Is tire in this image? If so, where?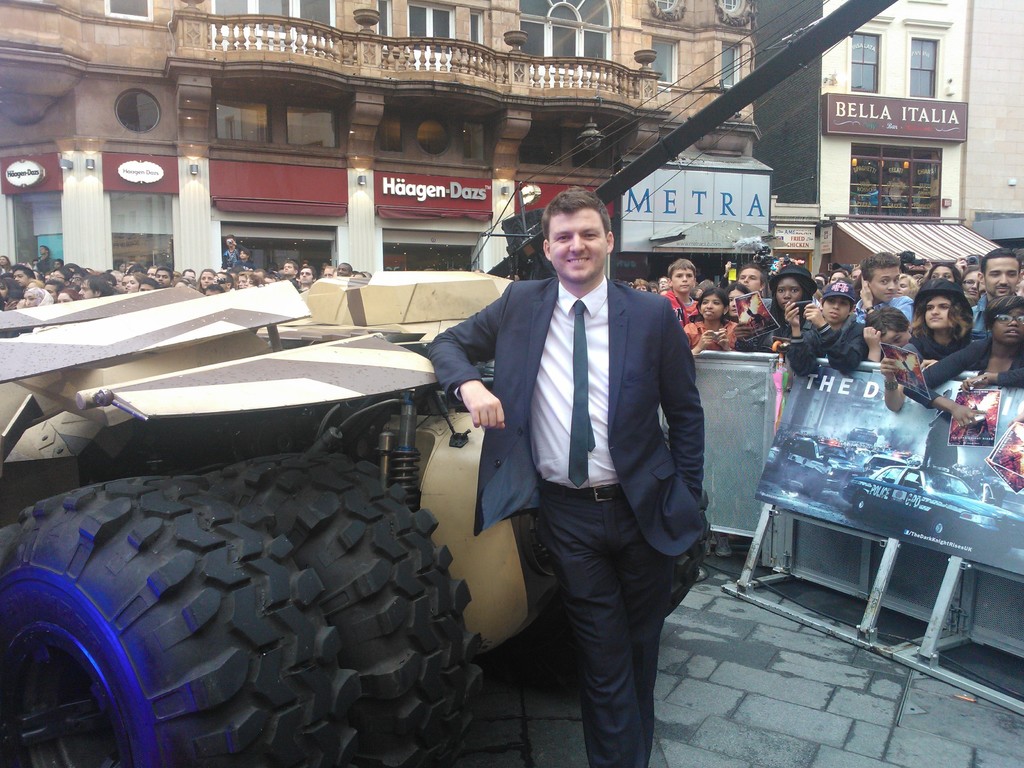
Yes, at 2, 465, 364, 767.
